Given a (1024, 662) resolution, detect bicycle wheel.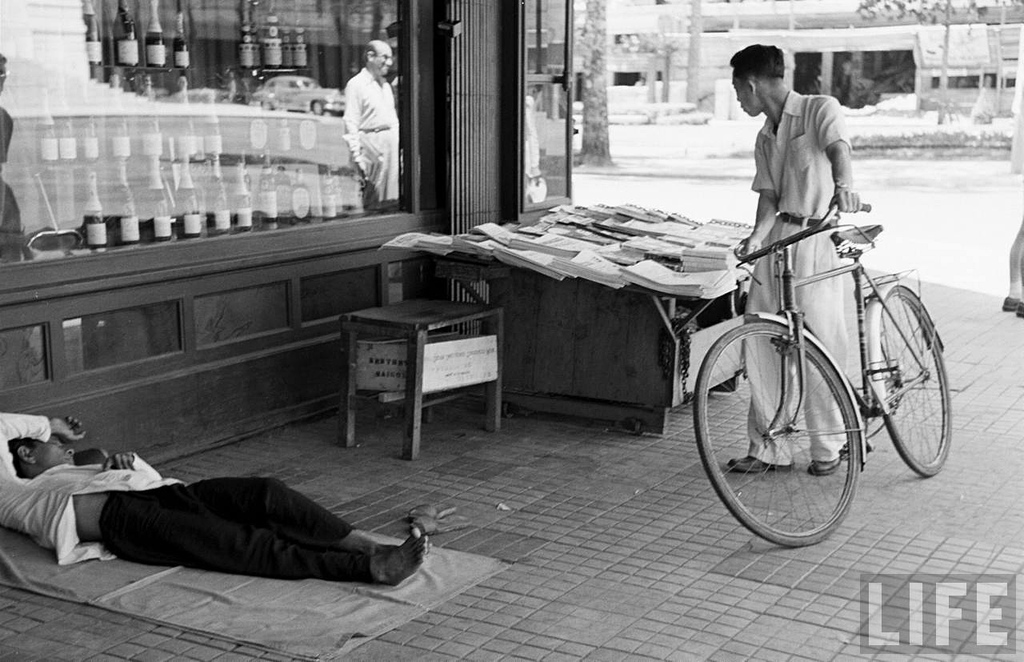
(715, 328, 871, 548).
